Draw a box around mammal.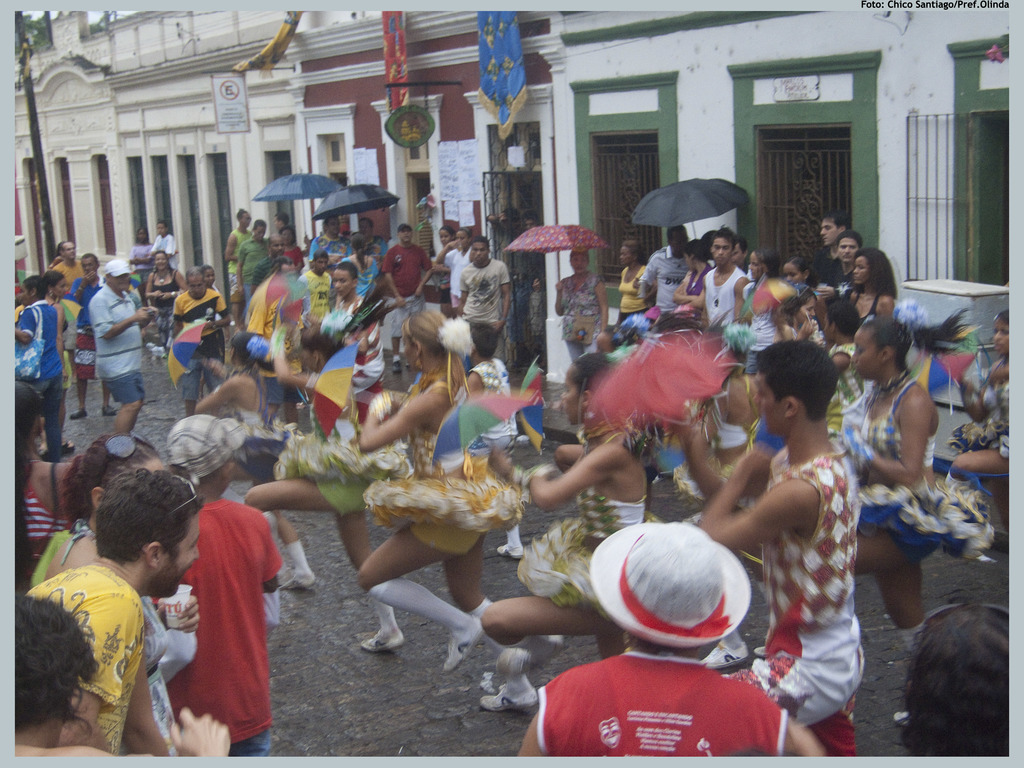
[left=92, top=264, right=161, bottom=437].
